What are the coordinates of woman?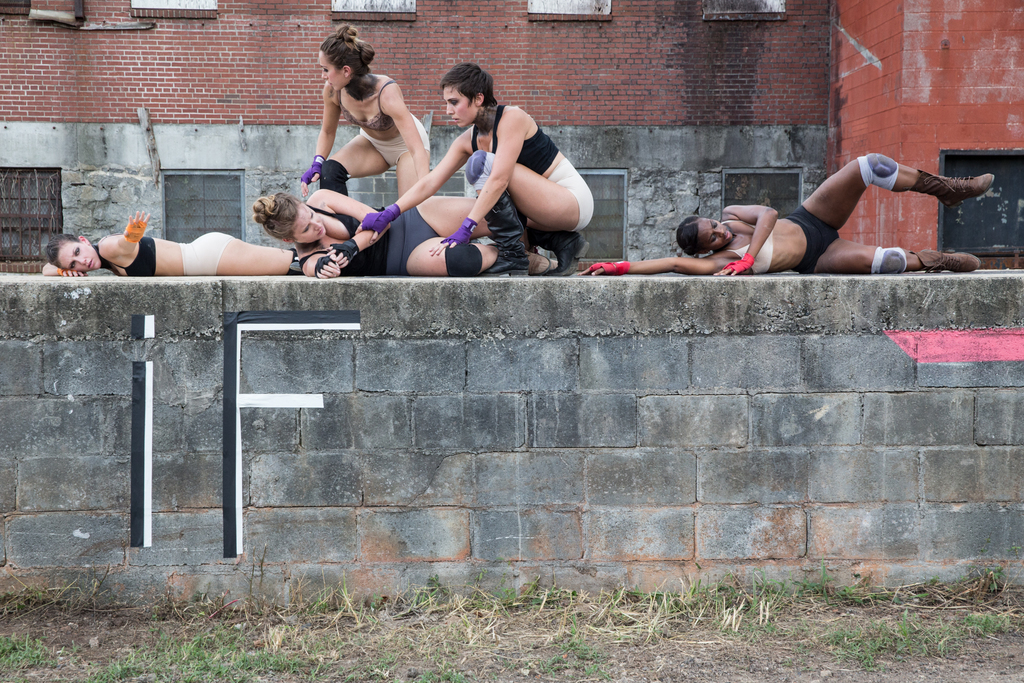
left=243, top=185, right=505, bottom=285.
